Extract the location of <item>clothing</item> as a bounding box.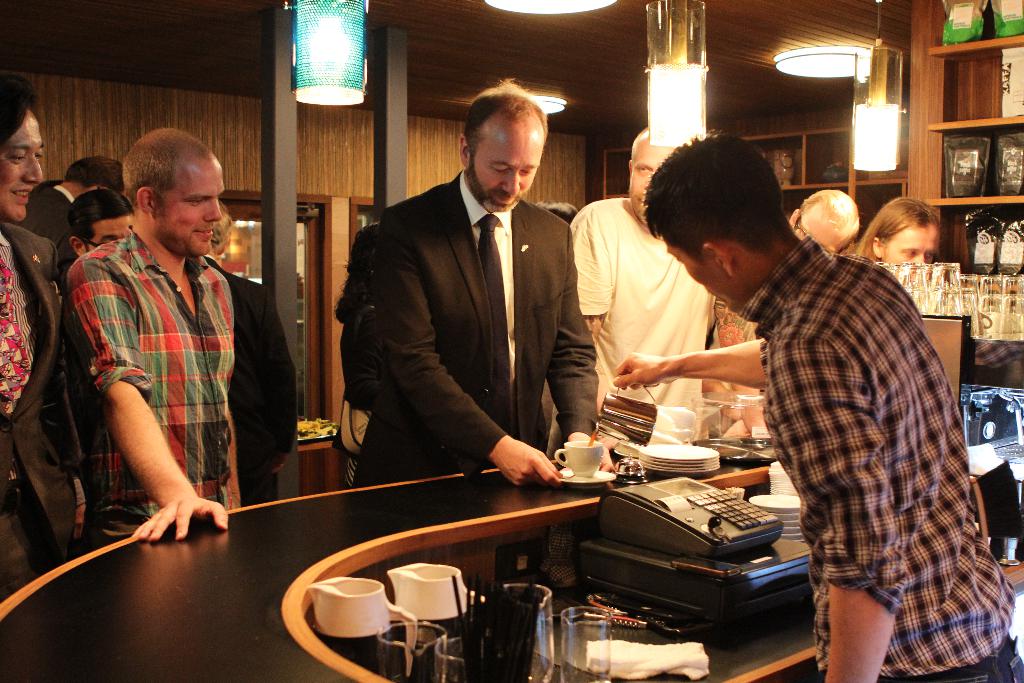
732/235/1023/682.
